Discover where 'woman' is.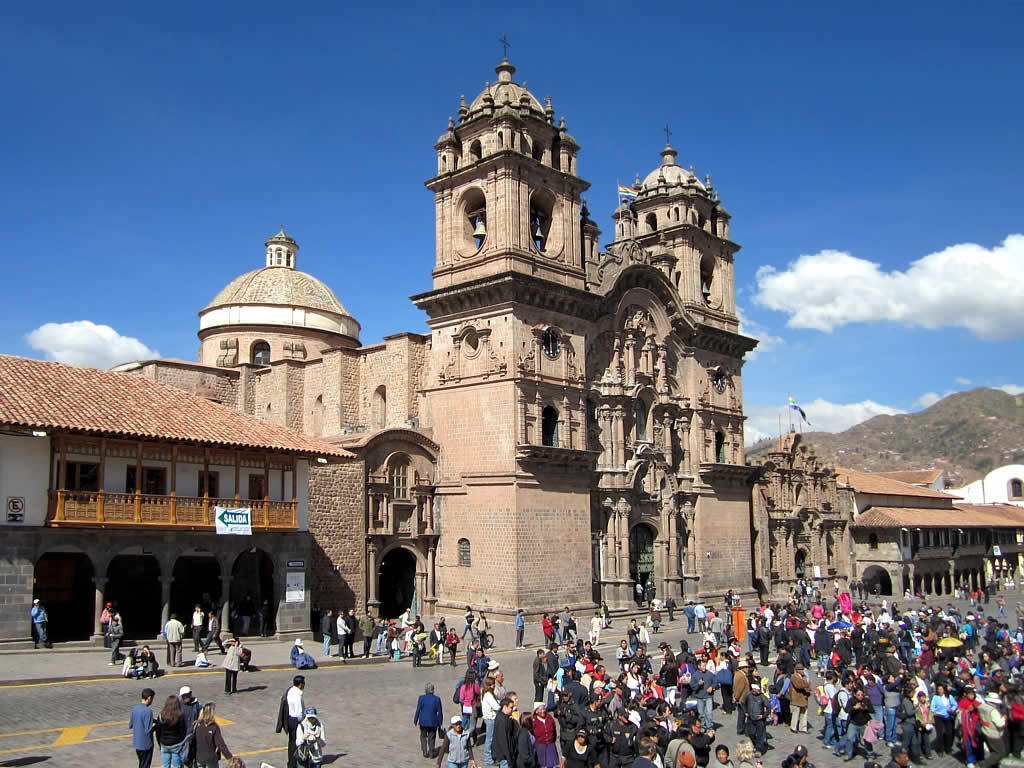
Discovered at bbox=(518, 712, 530, 767).
